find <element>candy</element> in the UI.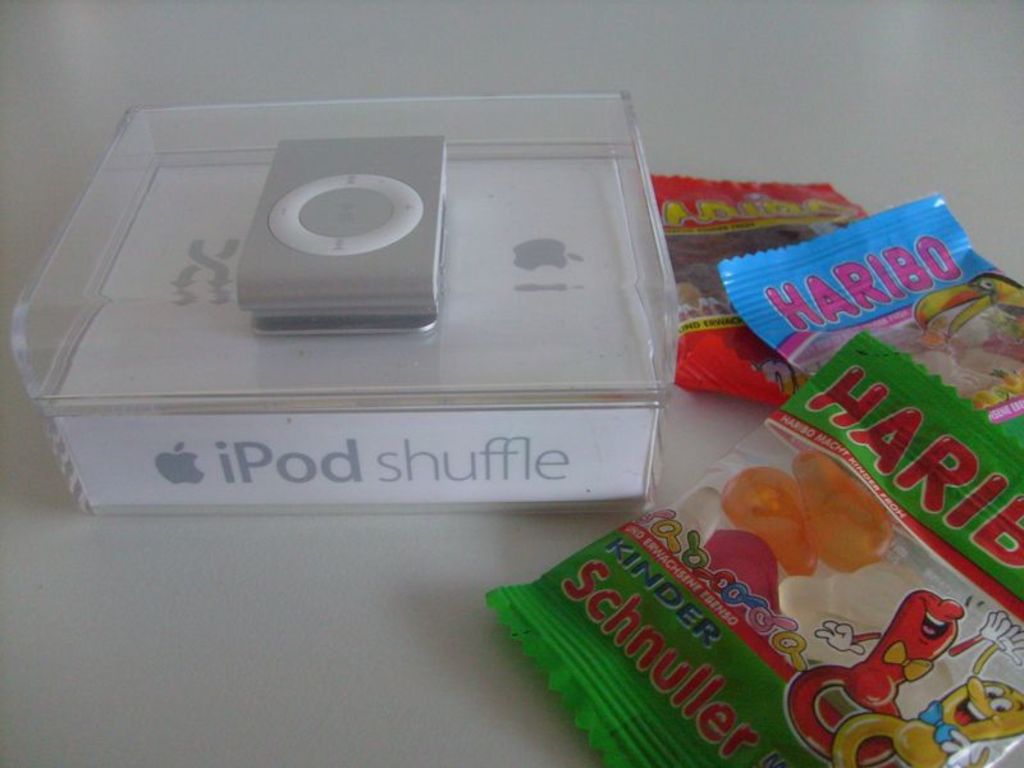
UI element at {"x1": 844, "y1": 558, "x2": 929, "y2": 622}.
